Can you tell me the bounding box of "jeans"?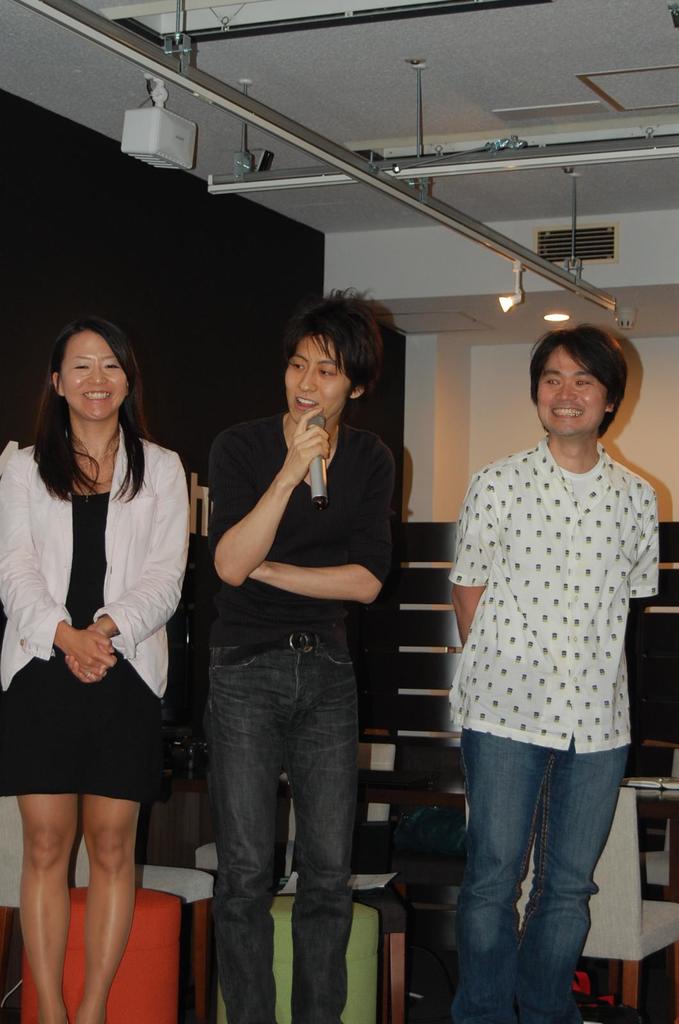
x1=207 y1=640 x2=362 y2=1023.
